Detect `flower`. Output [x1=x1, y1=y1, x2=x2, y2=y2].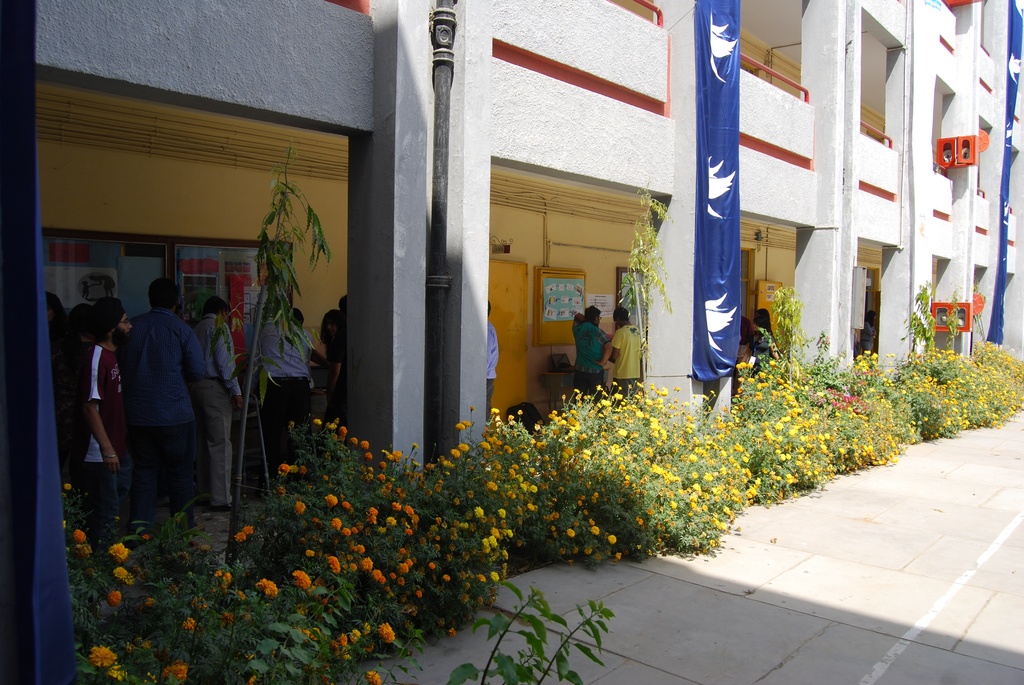
[x1=378, y1=620, x2=398, y2=644].
